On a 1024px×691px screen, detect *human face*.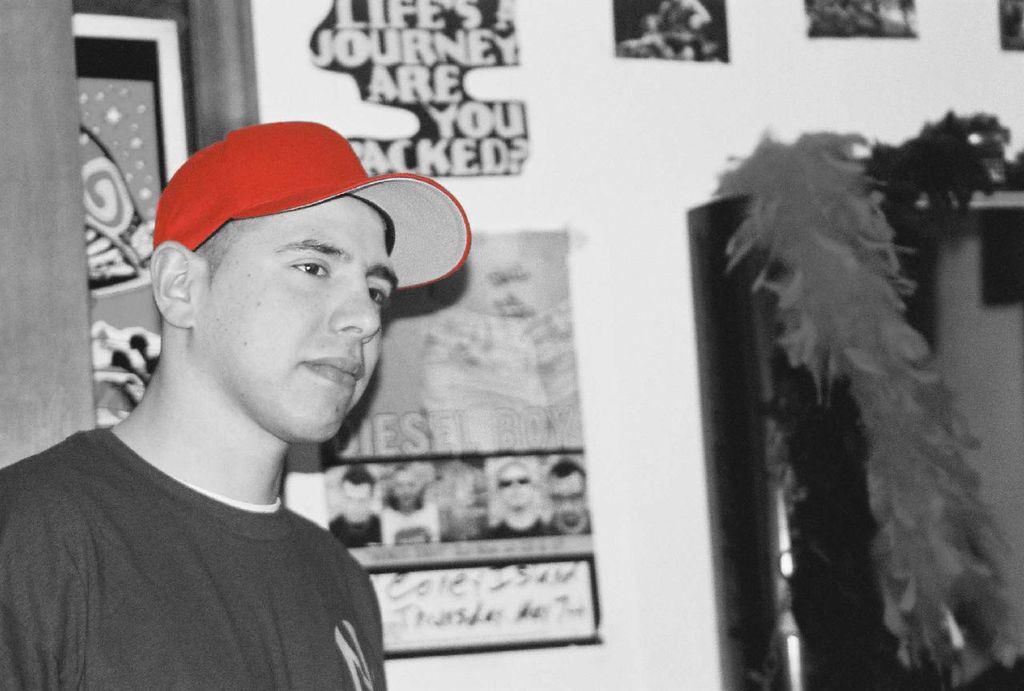
bbox(201, 192, 400, 445).
